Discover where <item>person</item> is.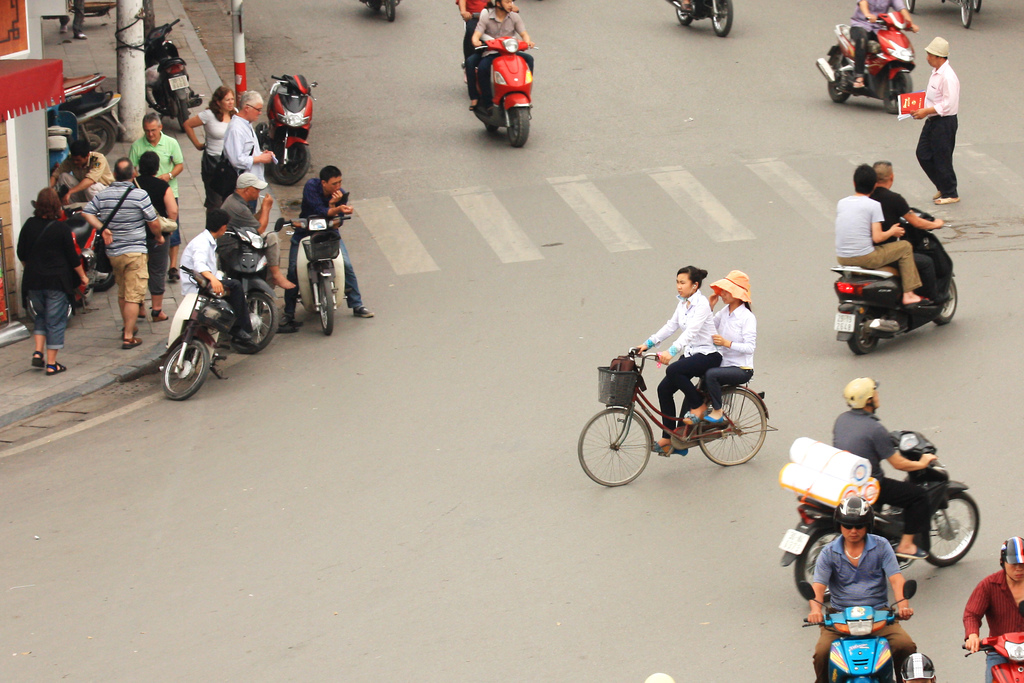
Discovered at 825,373,940,567.
